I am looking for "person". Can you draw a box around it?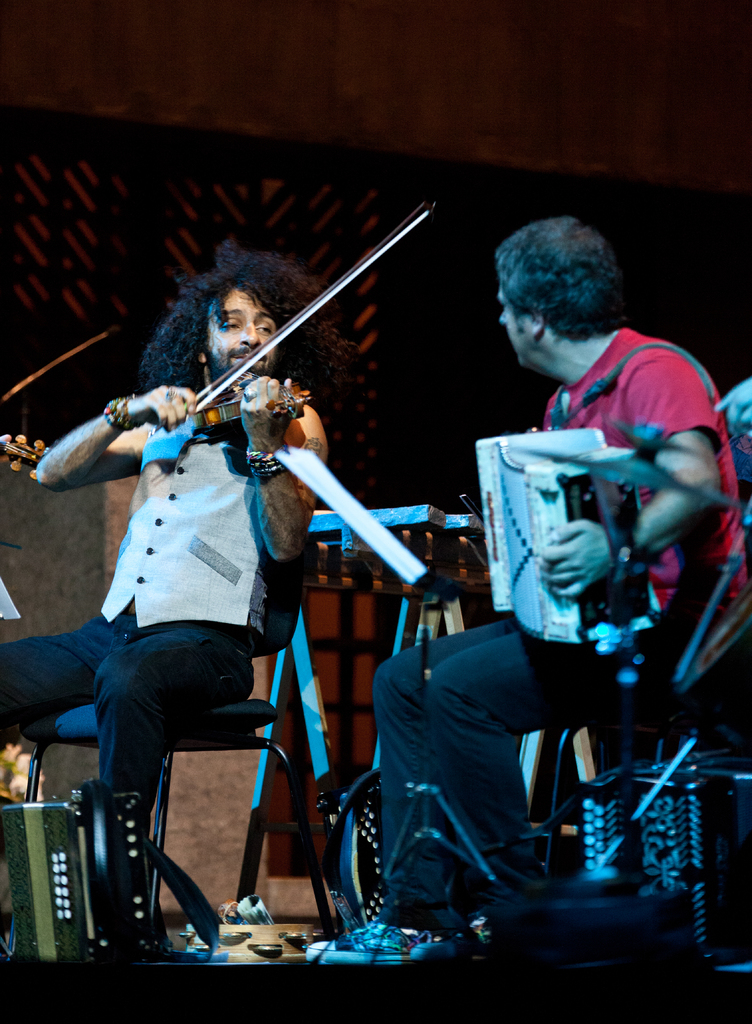
Sure, the bounding box is 302 216 751 957.
